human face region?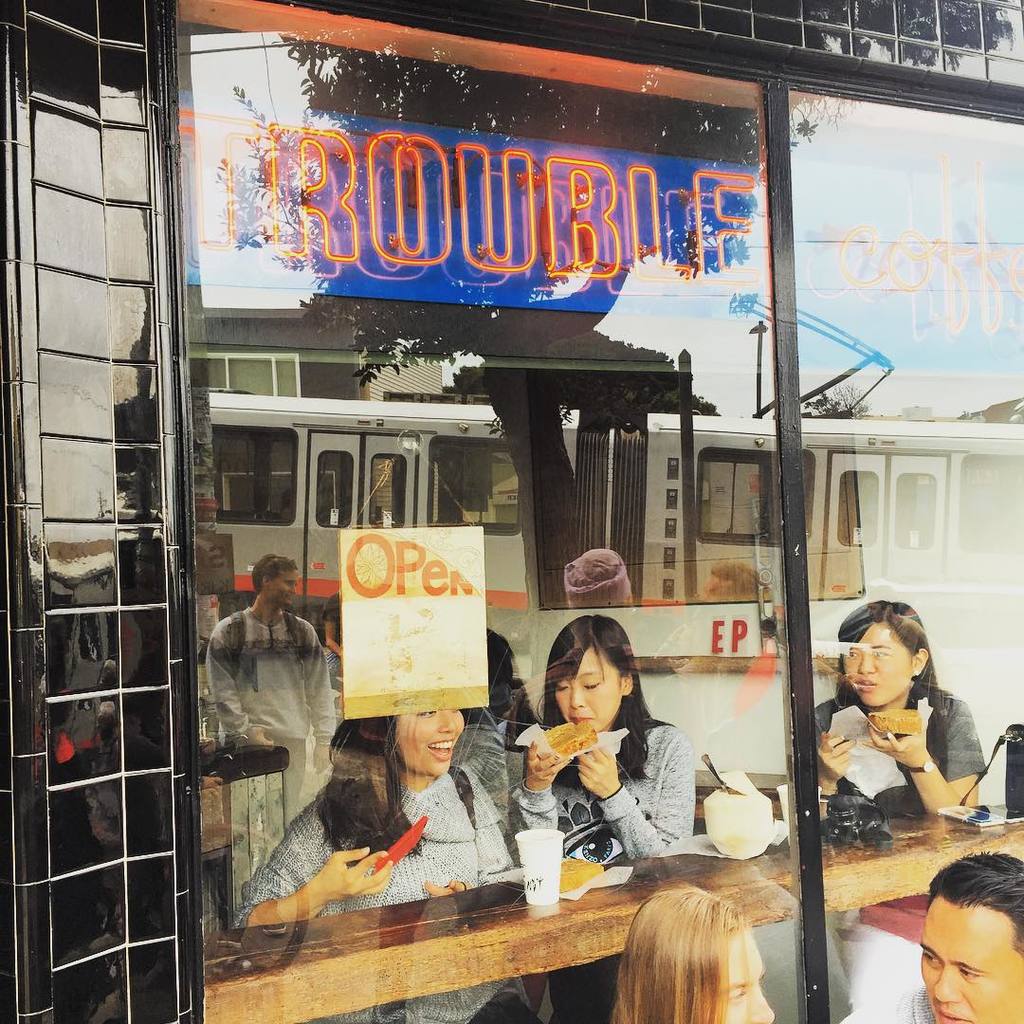
(left=272, top=574, right=299, bottom=603)
